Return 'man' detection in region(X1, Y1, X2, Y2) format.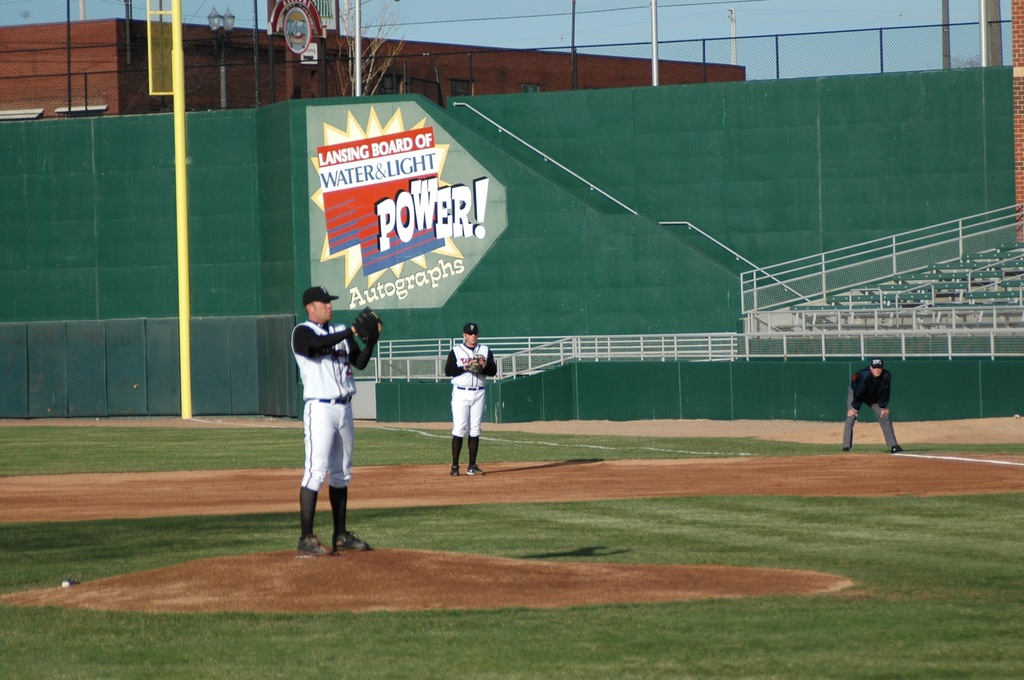
region(279, 271, 369, 558).
